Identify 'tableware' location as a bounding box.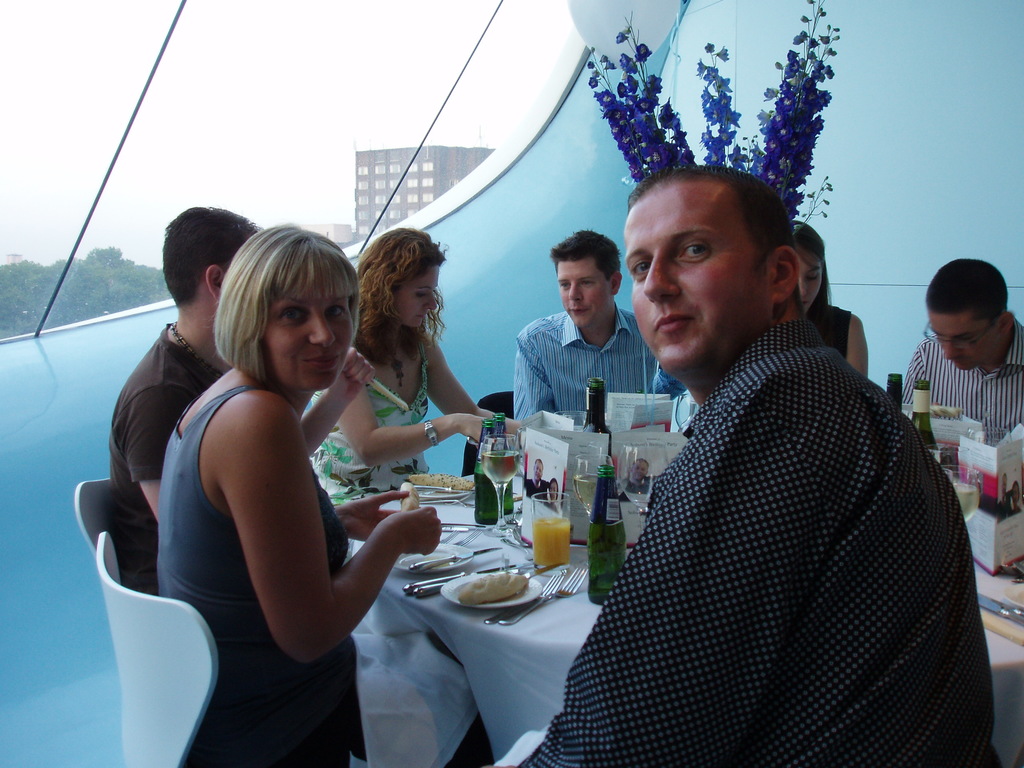
Rect(961, 428, 1011, 450).
